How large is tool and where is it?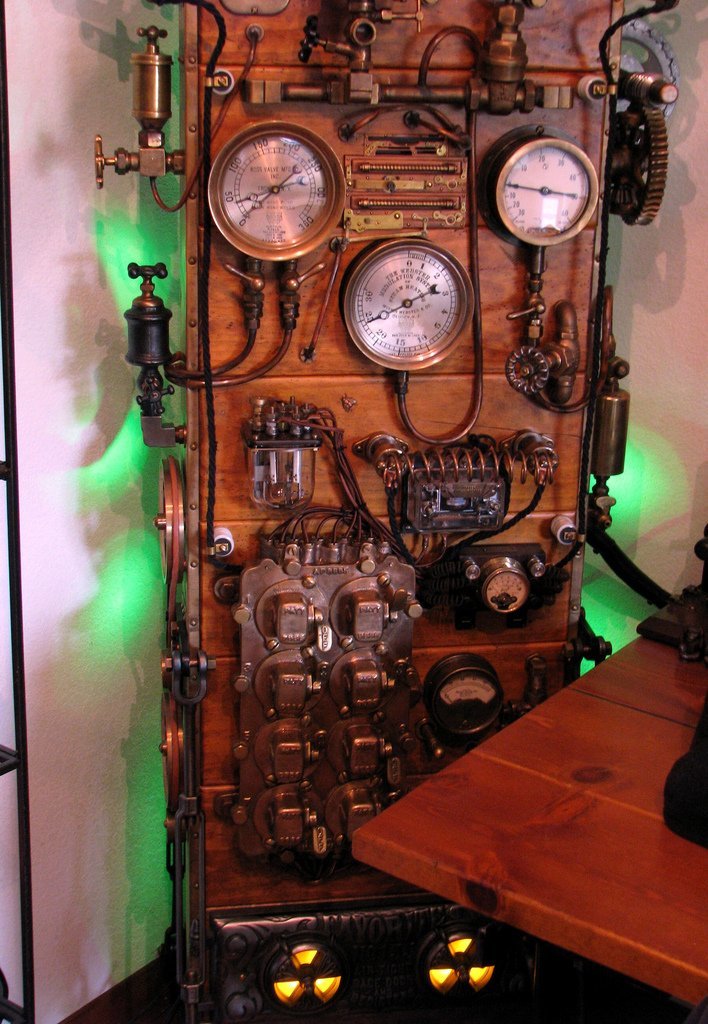
Bounding box: 159/87/604/996.
